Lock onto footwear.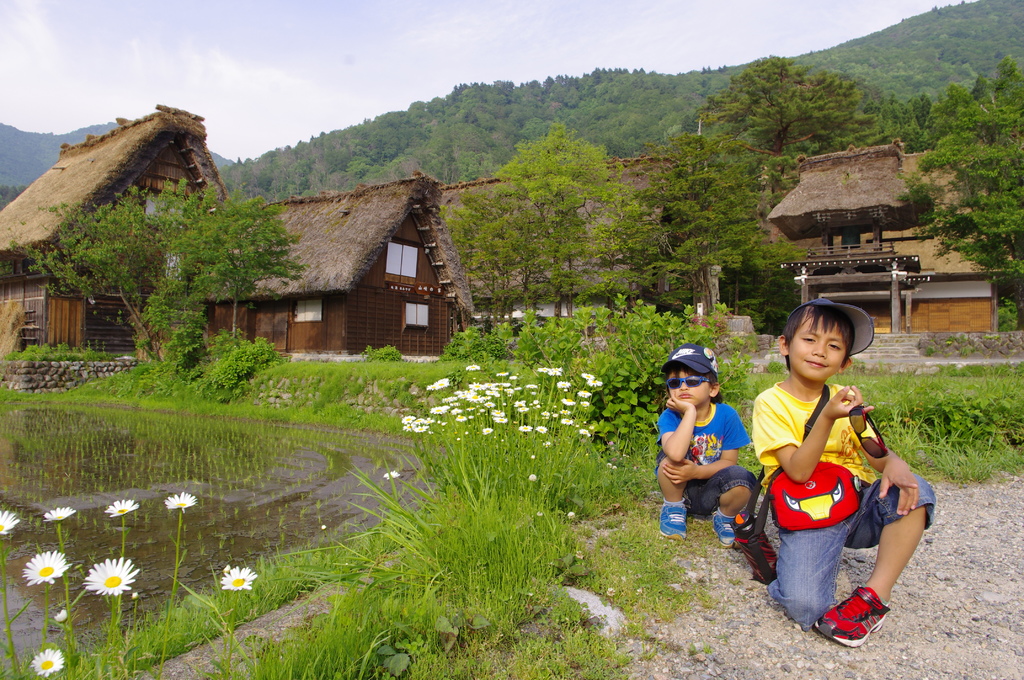
Locked: 660,498,689,542.
